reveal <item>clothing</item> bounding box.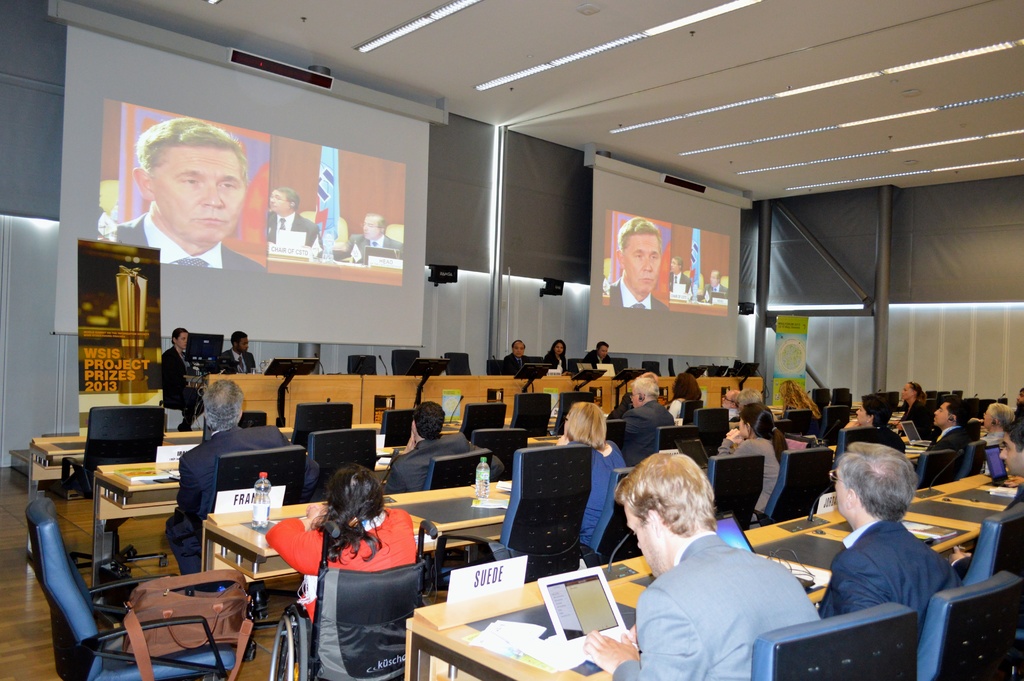
Revealed: [665, 391, 690, 419].
